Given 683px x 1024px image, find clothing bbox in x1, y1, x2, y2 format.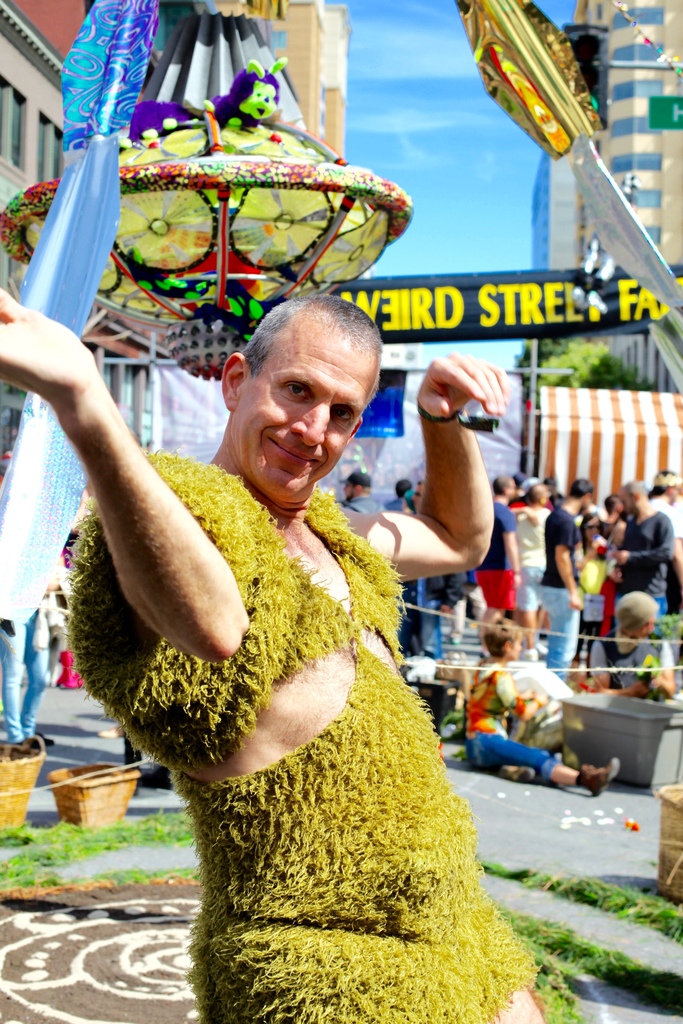
614, 513, 676, 627.
